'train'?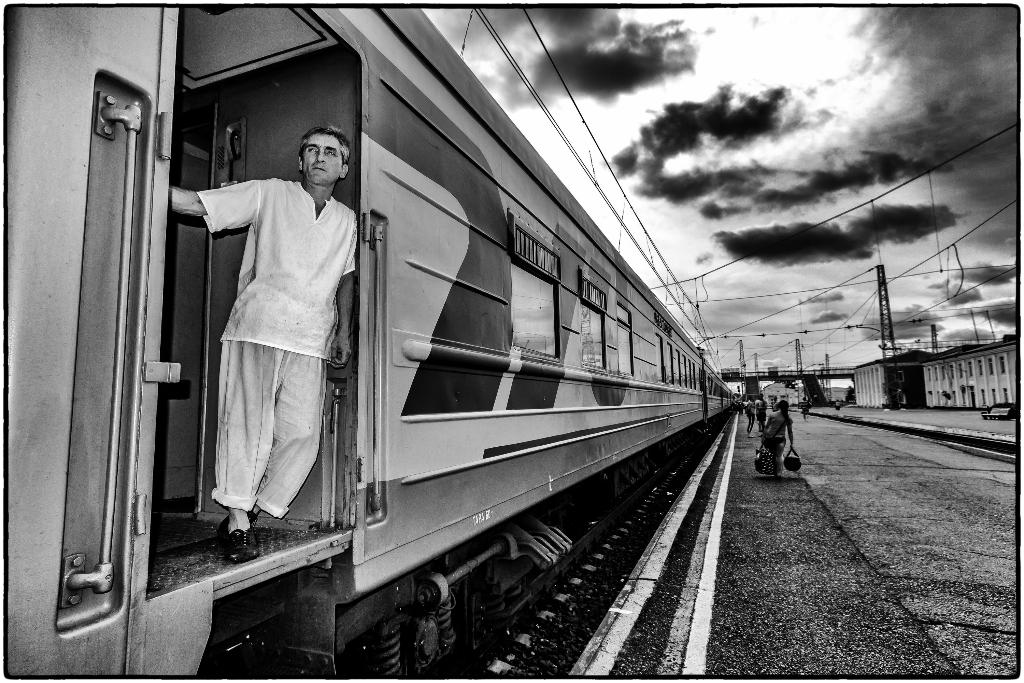
Rect(4, 6, 736, 679)
